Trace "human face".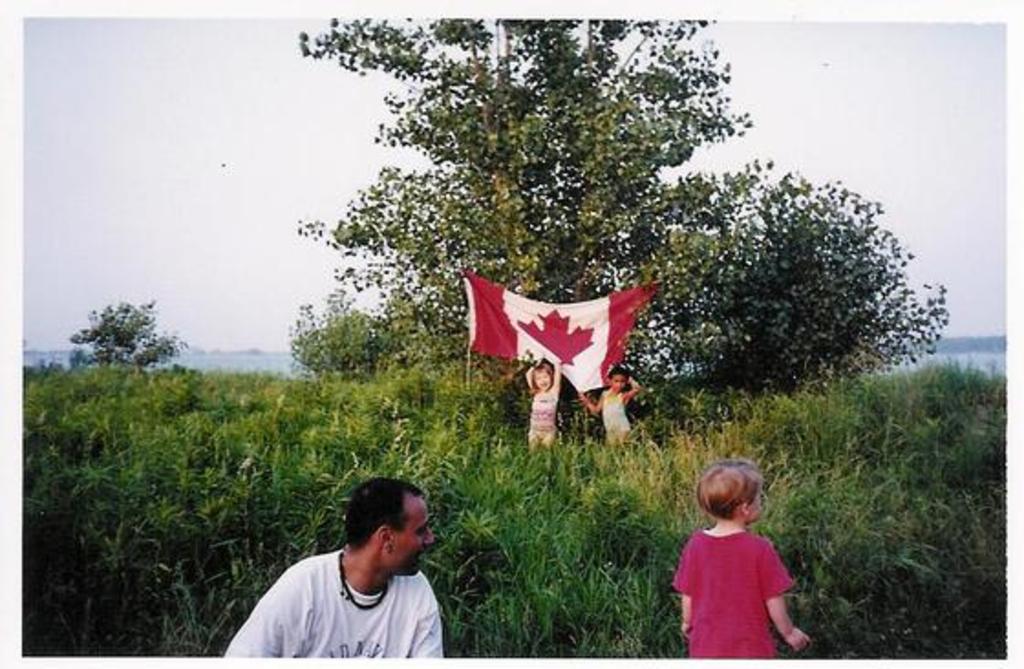
Traced to bbox=(746, 497, 759, 526).
